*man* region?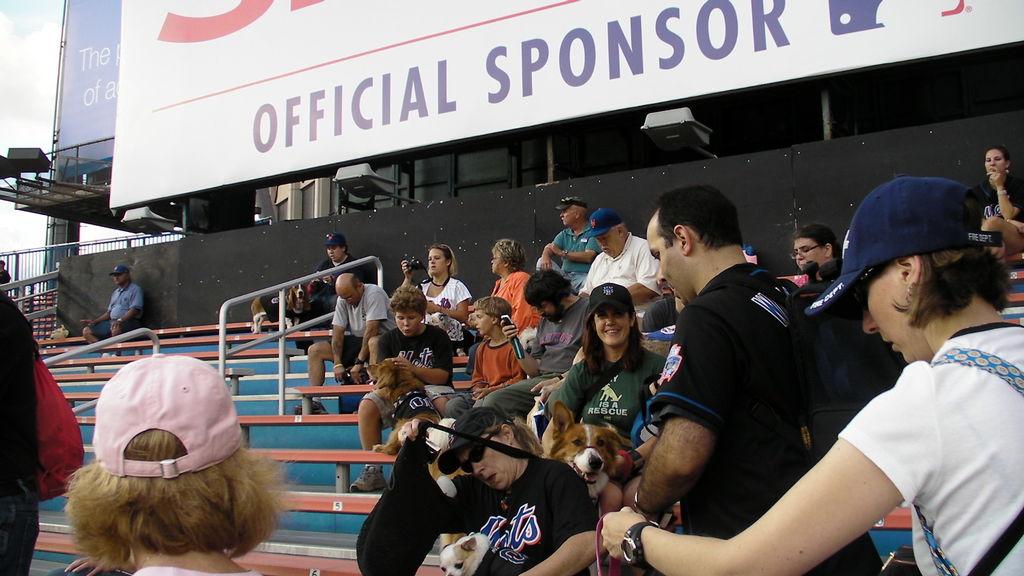
(463, 266, 590, 408)
